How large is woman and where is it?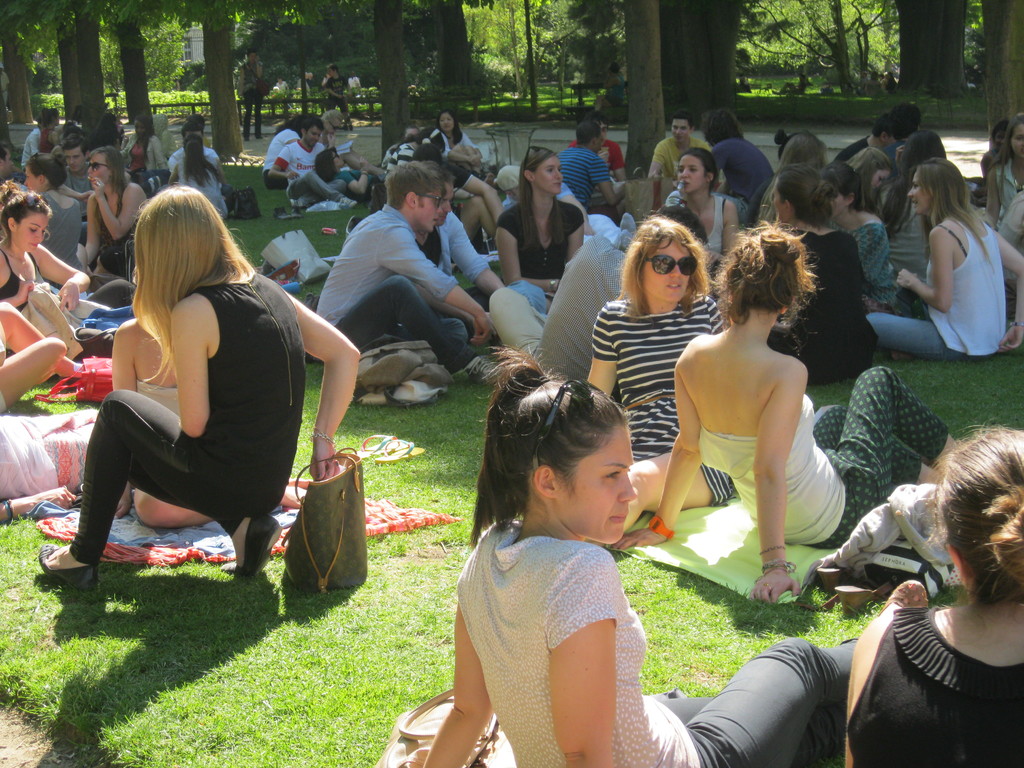
Bounding box: (left=421, top=342, right=931, bottom=767).
